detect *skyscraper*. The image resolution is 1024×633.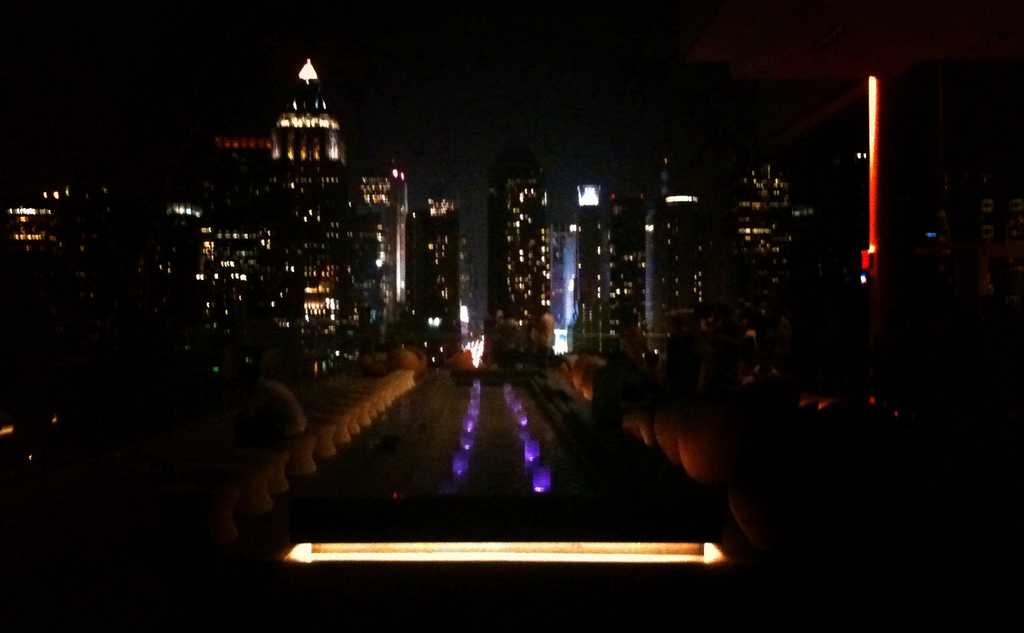
[270, 60, 370, 377].
